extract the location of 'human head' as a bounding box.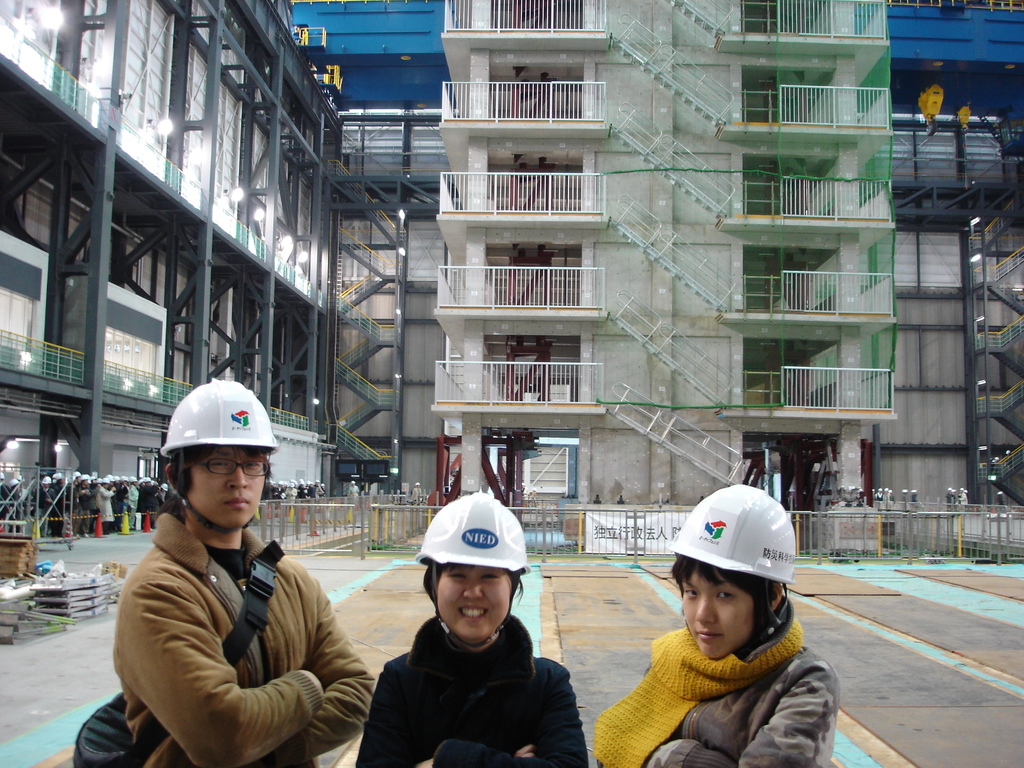
(x1=156, y1=378, x2=277, y2=531).
